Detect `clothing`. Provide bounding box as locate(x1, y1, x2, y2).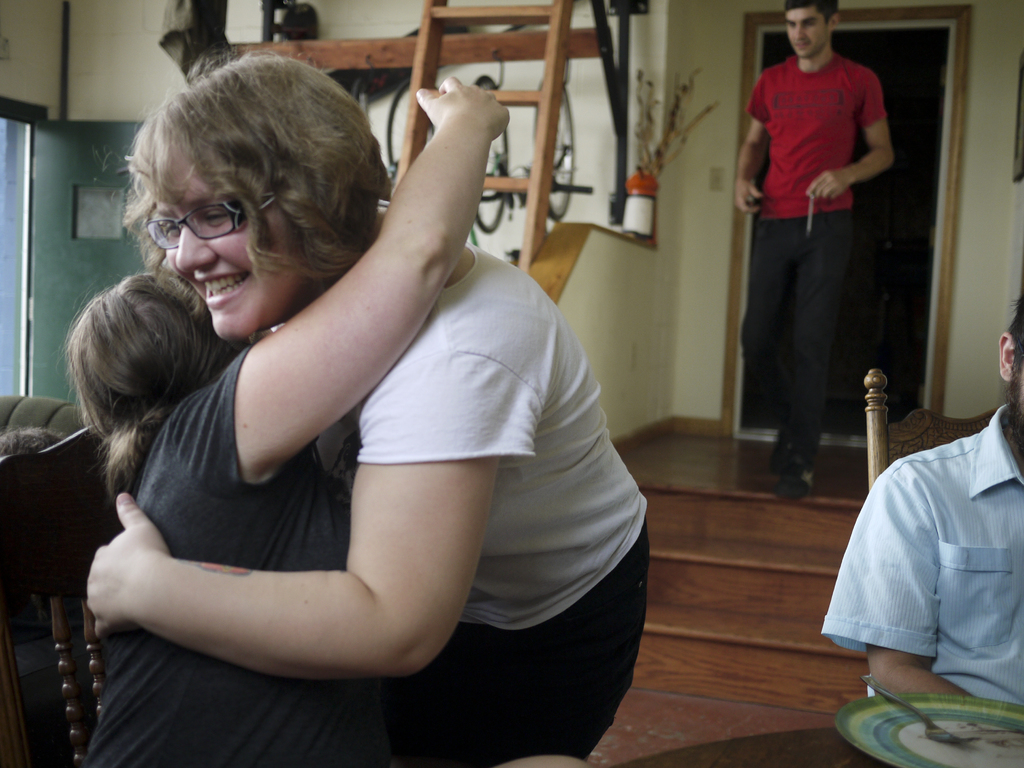
locate(68, 336, 386, 767).
